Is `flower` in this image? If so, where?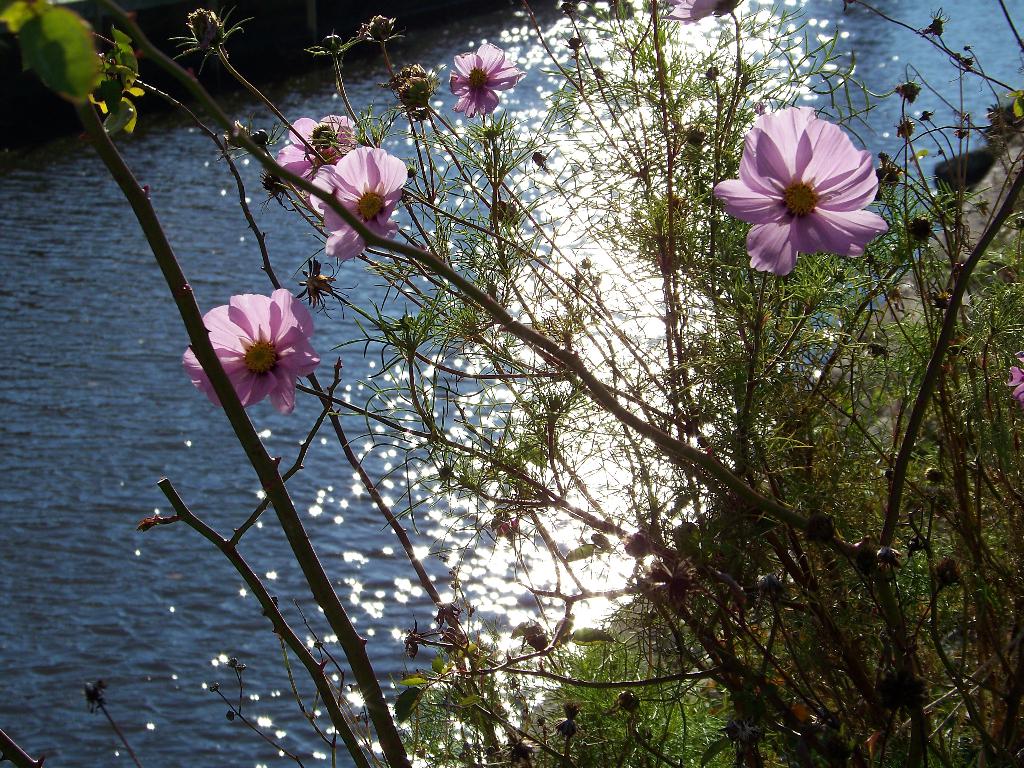
Yes, at <region>922, 20, 940, 42</region>.
